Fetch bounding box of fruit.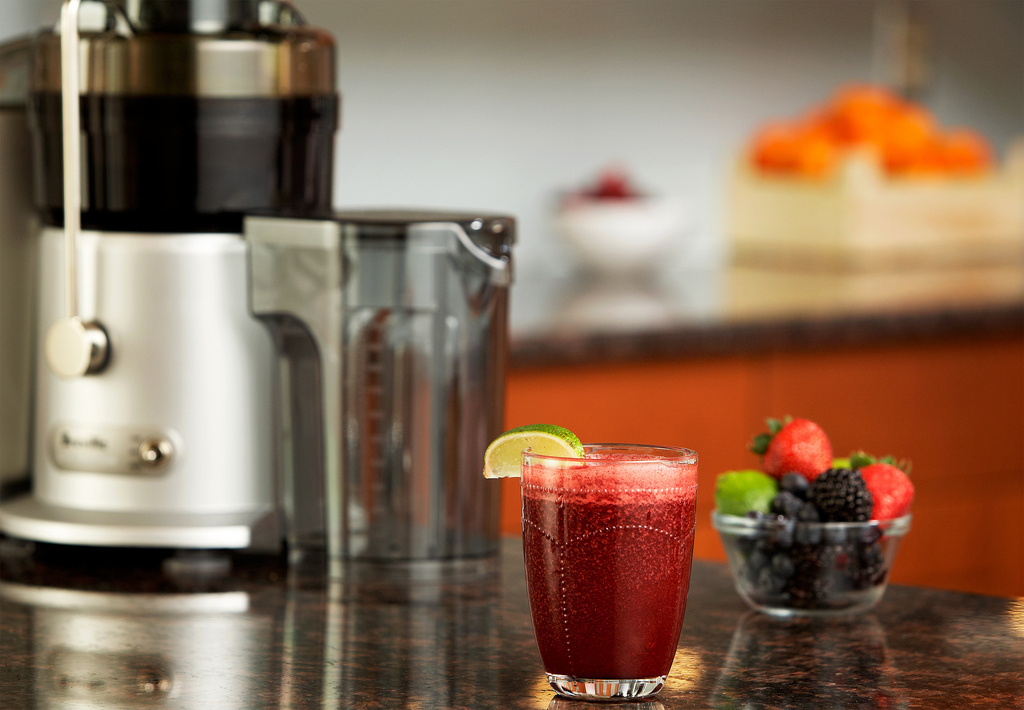
Bbox: l=480, t=418, r=586, b=482.
